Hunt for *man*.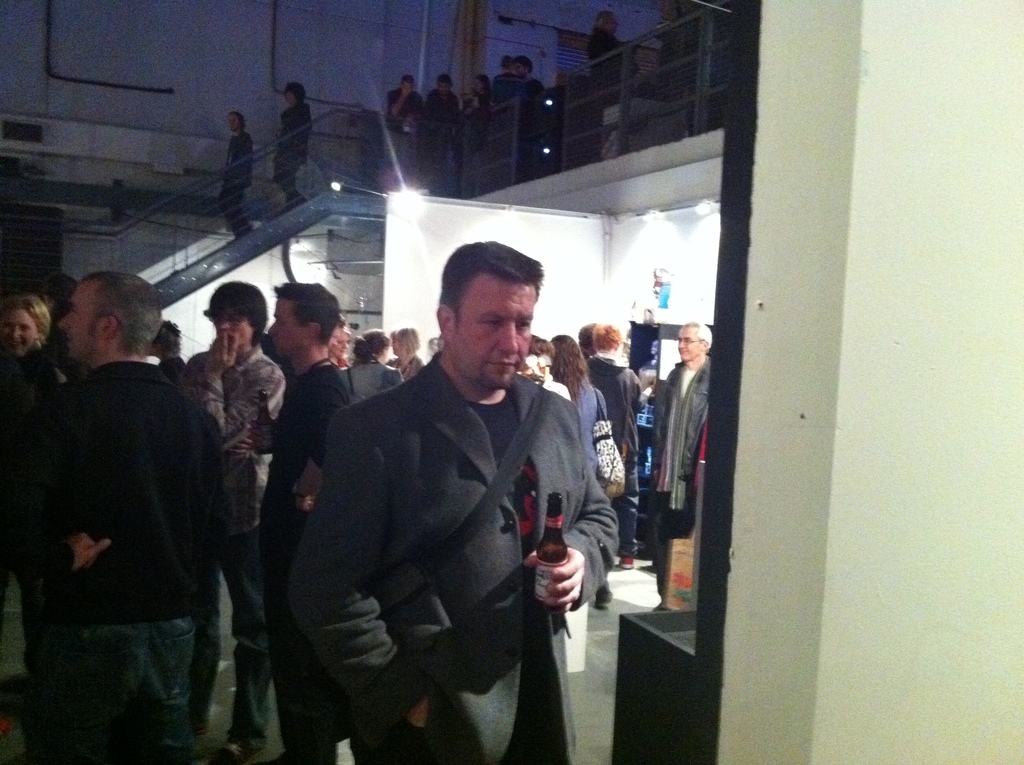
Hunted down at select_region(627, 324, 699, 611).
